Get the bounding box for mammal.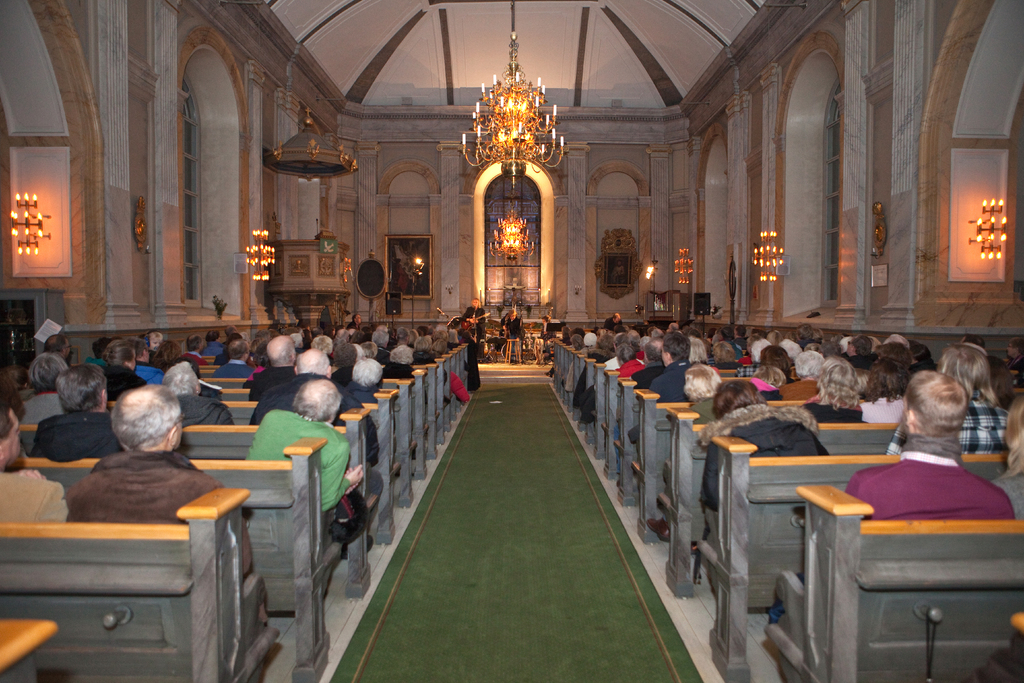
Rect(391, 261, 408, 296).
